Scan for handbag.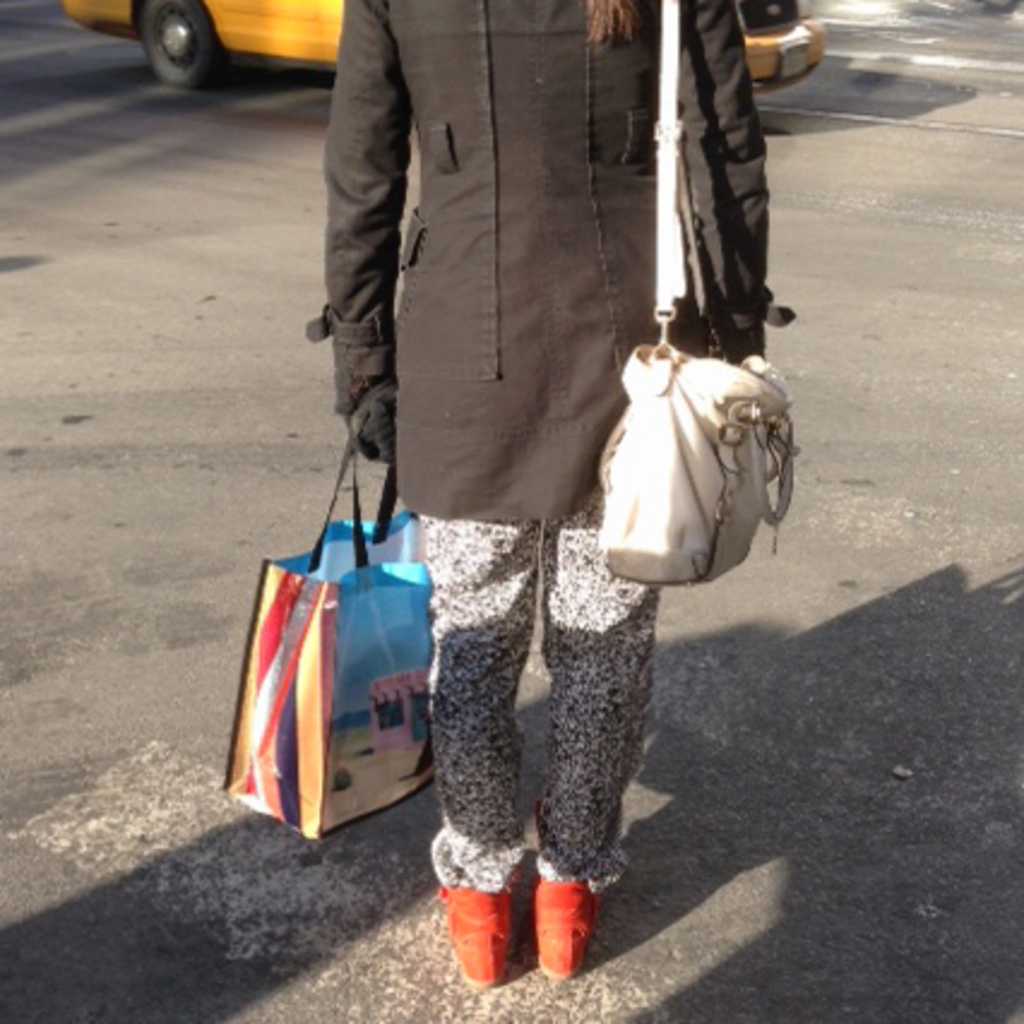
Scan result: l=596, t=0, r=805, b=584.
